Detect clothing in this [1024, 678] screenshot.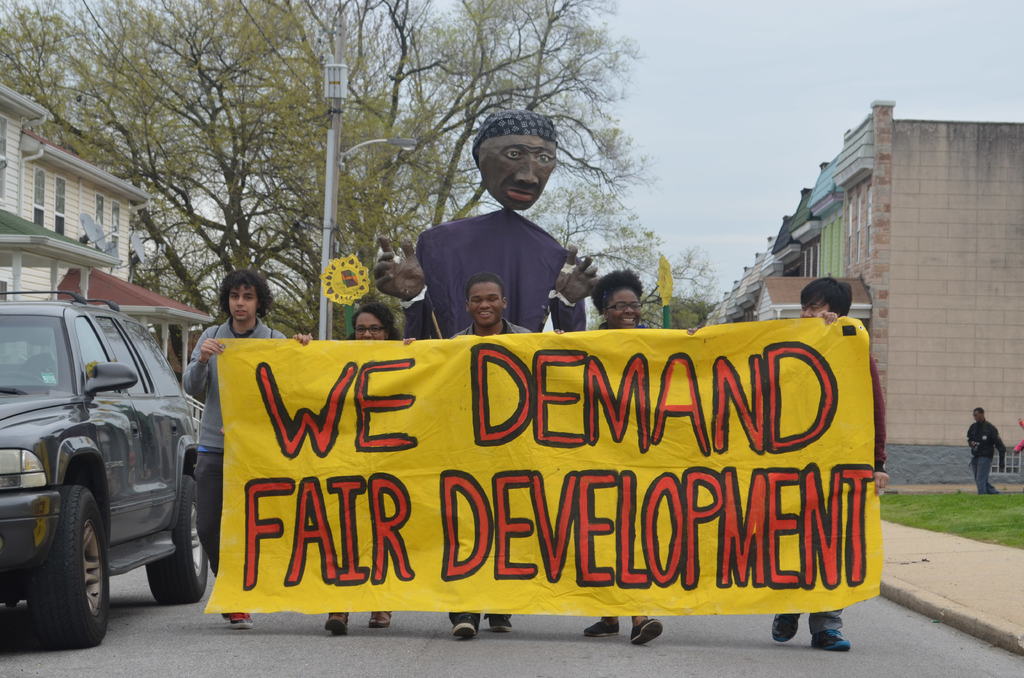
Detection: <region>191, 325, 271, 579</region>.
